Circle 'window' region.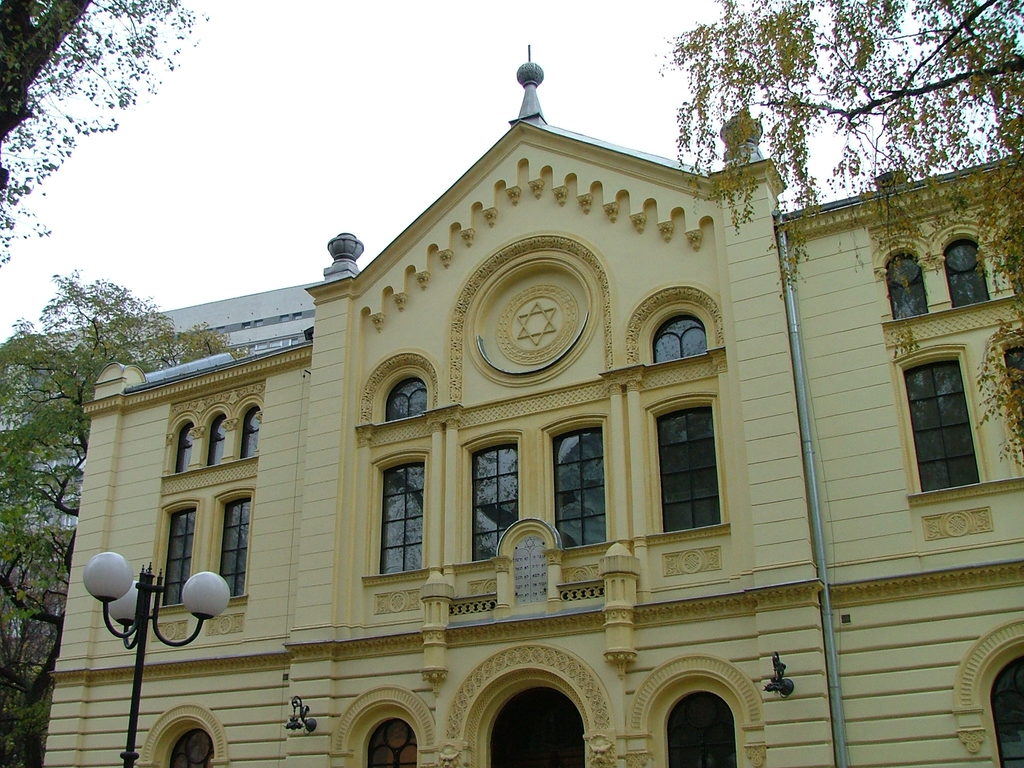
Region: crop(993, 643, 1023, 767).
